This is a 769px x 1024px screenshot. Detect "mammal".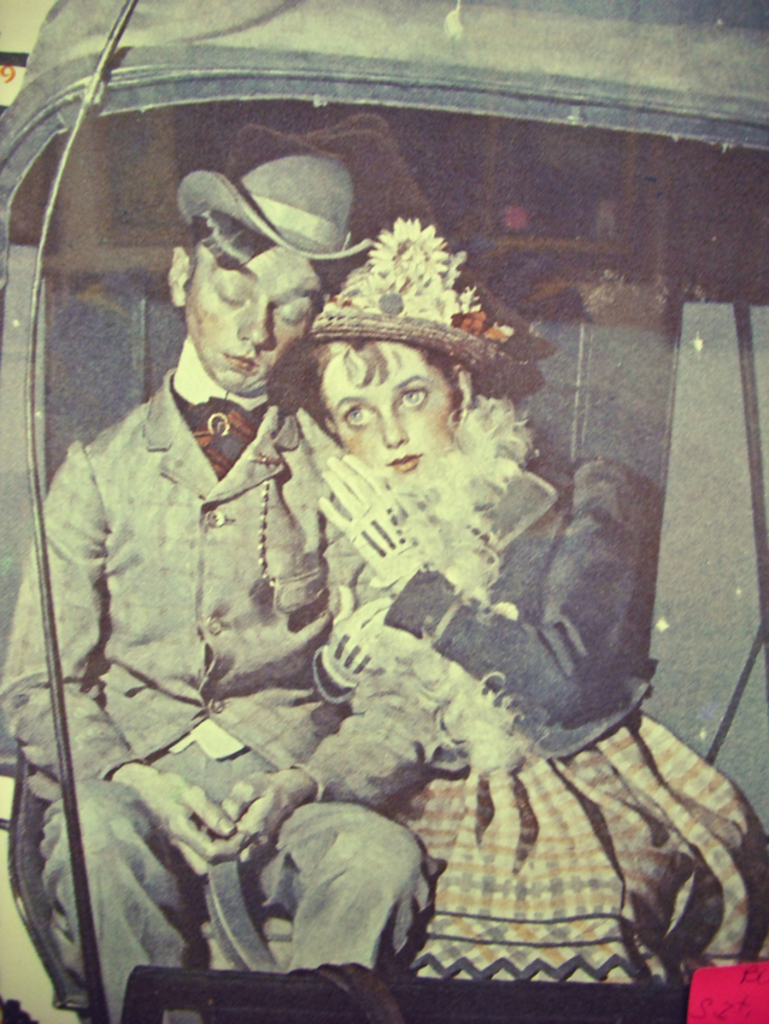
rect(0, 157, 417, 990).
